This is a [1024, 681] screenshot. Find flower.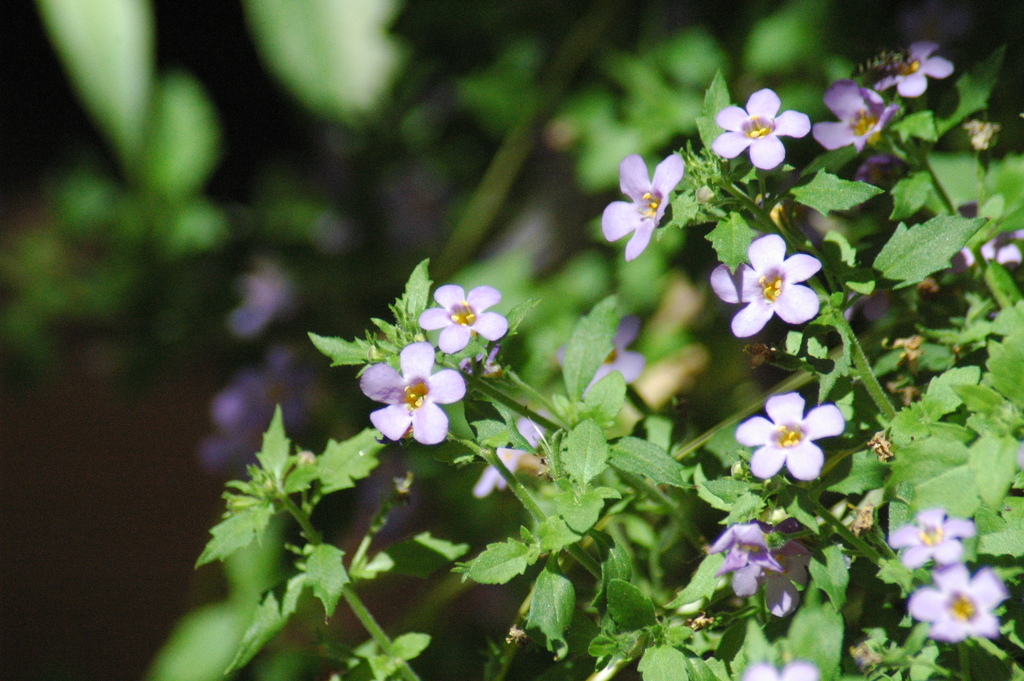
Bounding box: (left=950, top=224, right=1023, bottom=272).
